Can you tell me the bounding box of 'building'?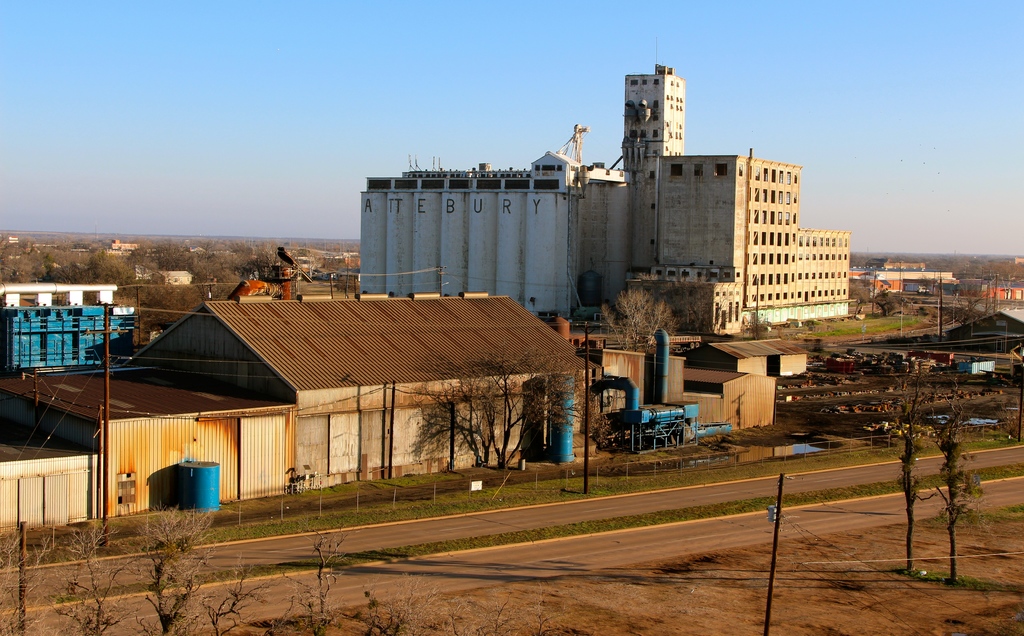
region(348, 59, 856, 349).
